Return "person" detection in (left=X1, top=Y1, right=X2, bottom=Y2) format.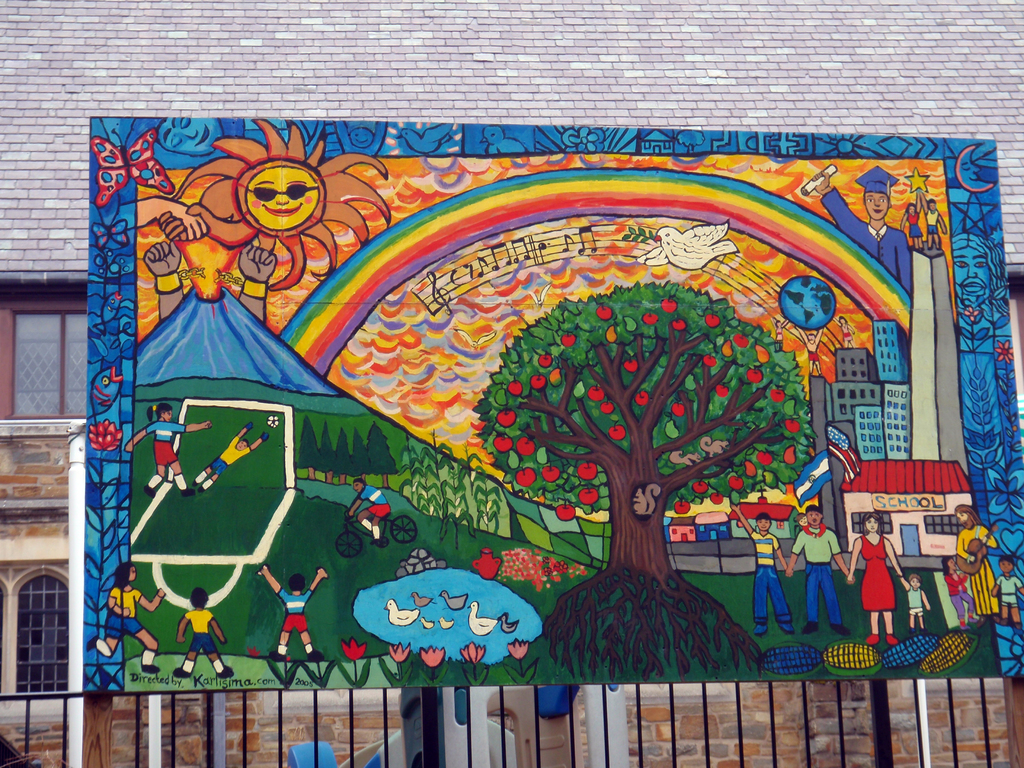
(left=87, top=564, right=171, bottom=669).
